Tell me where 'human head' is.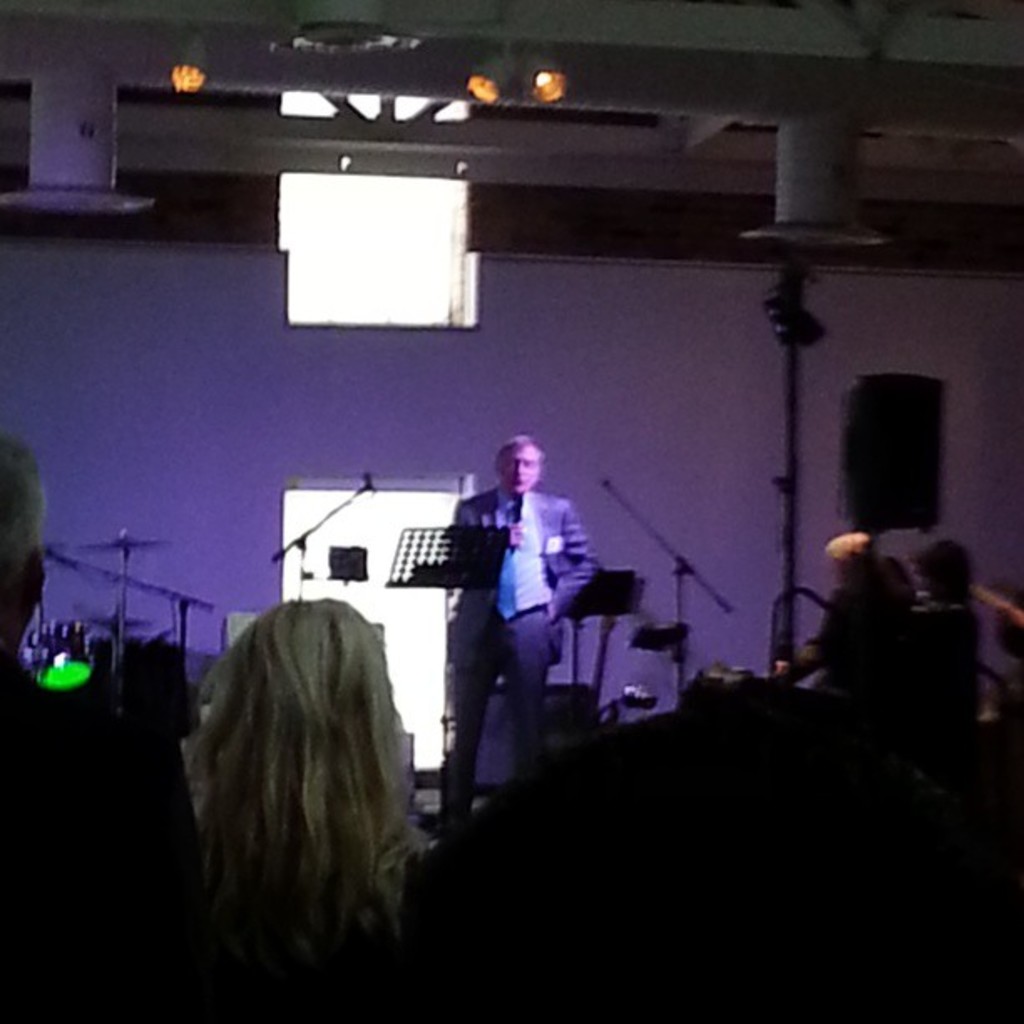
'human head' is at locate(186, 597, 397, 806).
